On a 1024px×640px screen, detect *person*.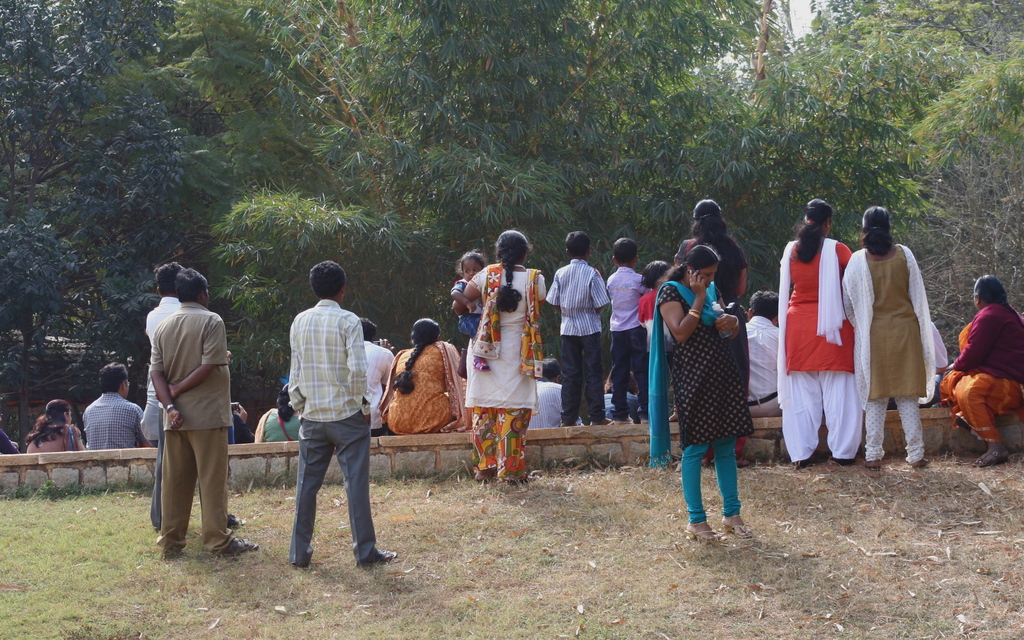
139 260 245 545.
